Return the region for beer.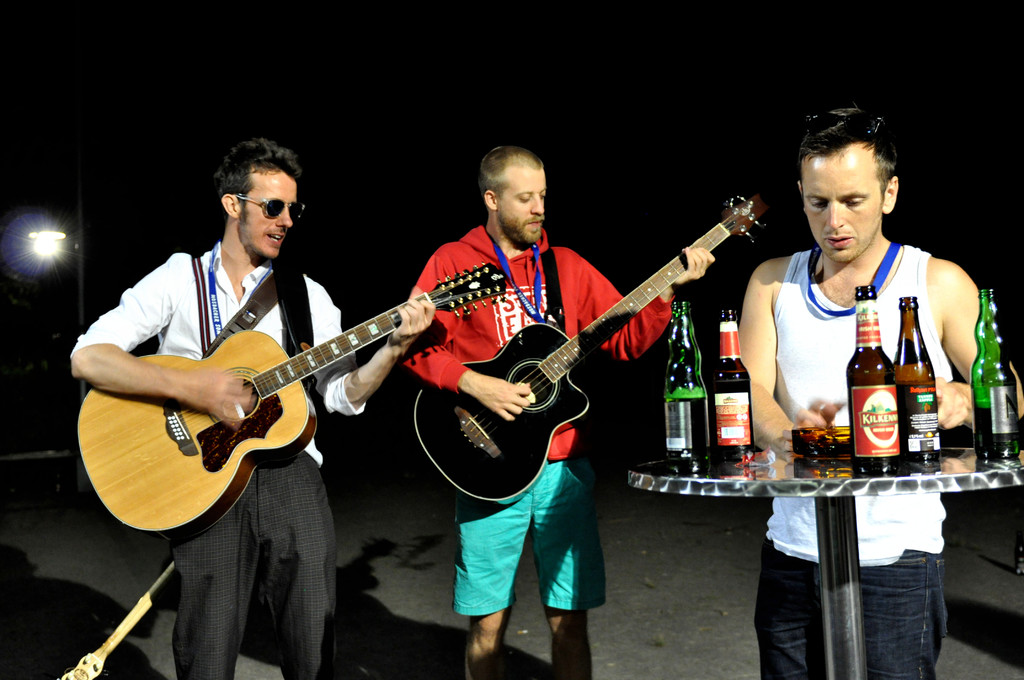
(x1=973, y1=290, x2=1023, y2=466).
